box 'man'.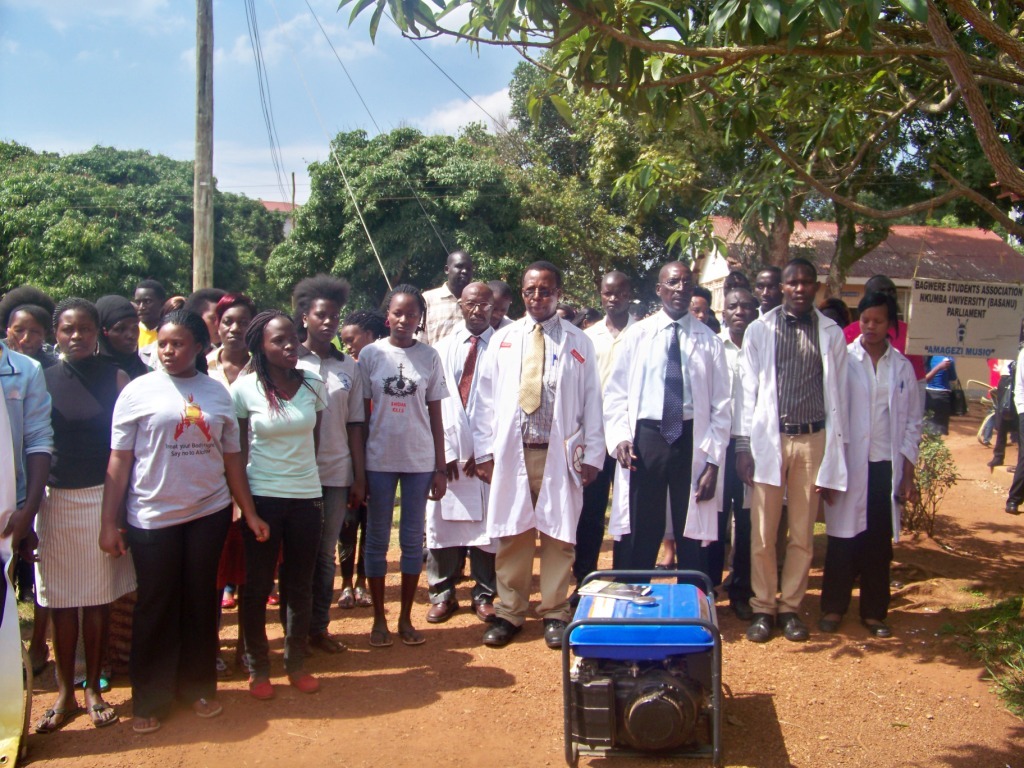
Rect(715, 287, 761, 620).
